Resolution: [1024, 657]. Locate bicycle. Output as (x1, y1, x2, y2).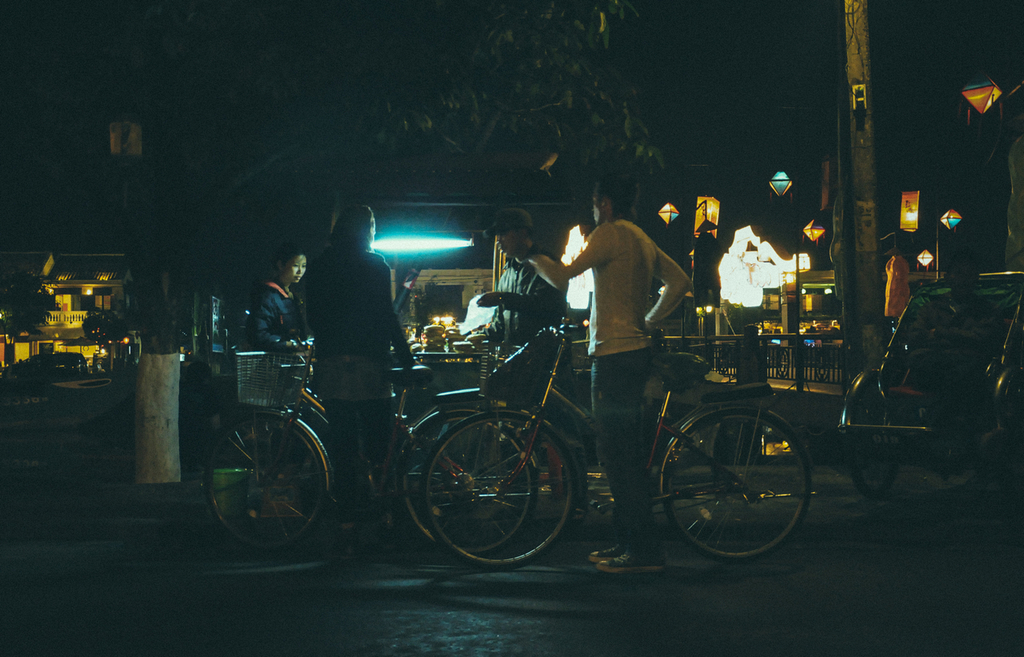
(405, 296, 802, 567).
